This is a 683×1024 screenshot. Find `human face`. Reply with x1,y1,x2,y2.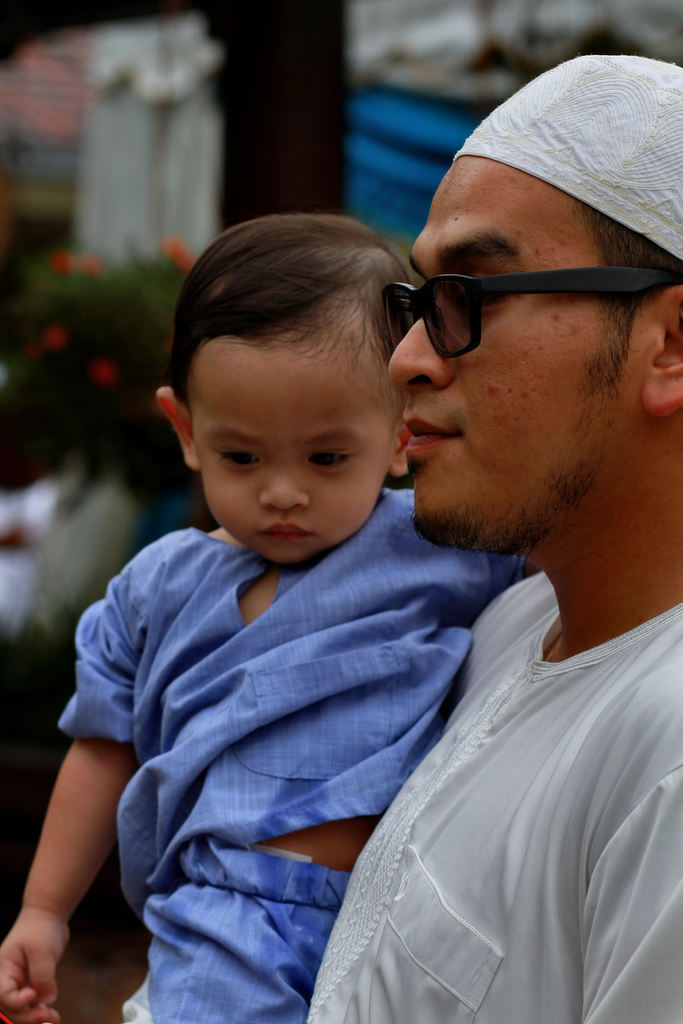
186,328,395,560.
